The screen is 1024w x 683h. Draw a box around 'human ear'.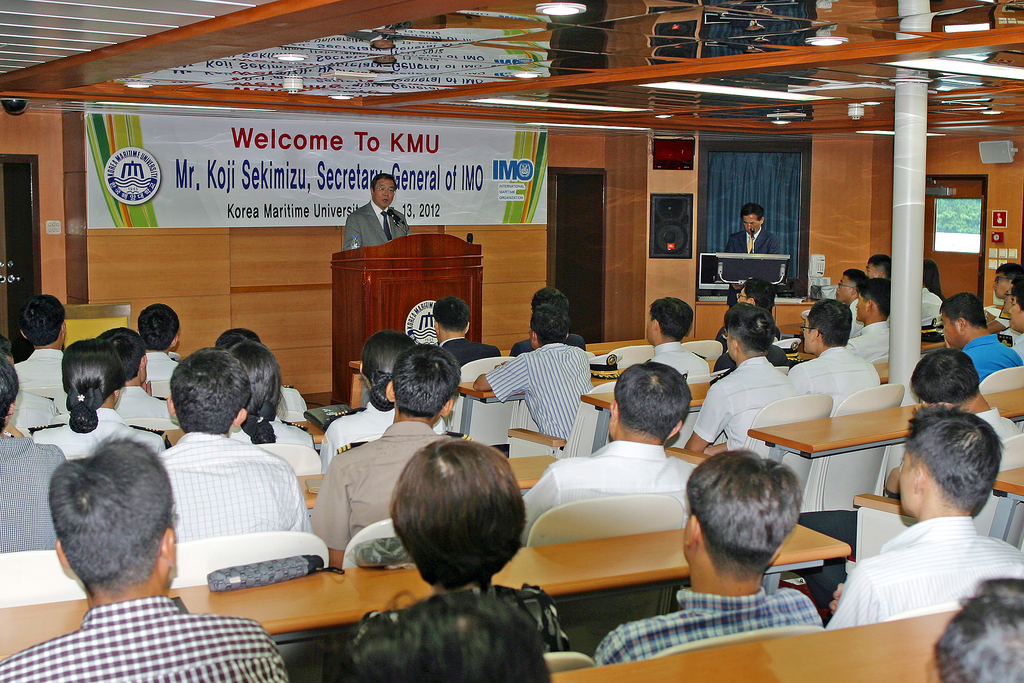
BBox(11, 399, 17, 418).
